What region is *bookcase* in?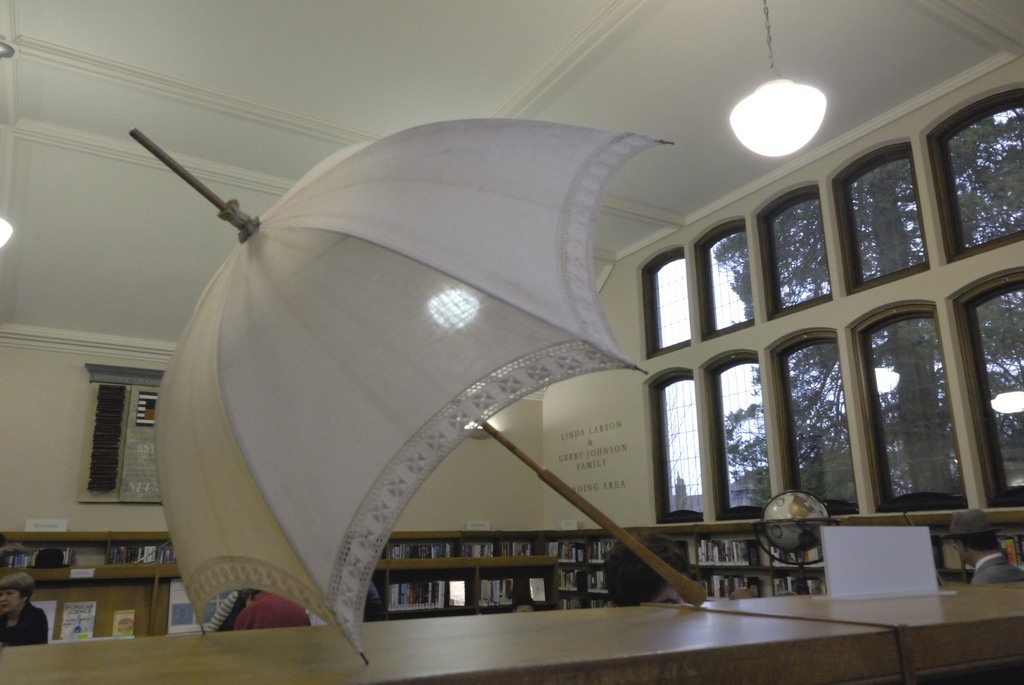
box(0, 530, 1023, 619).
